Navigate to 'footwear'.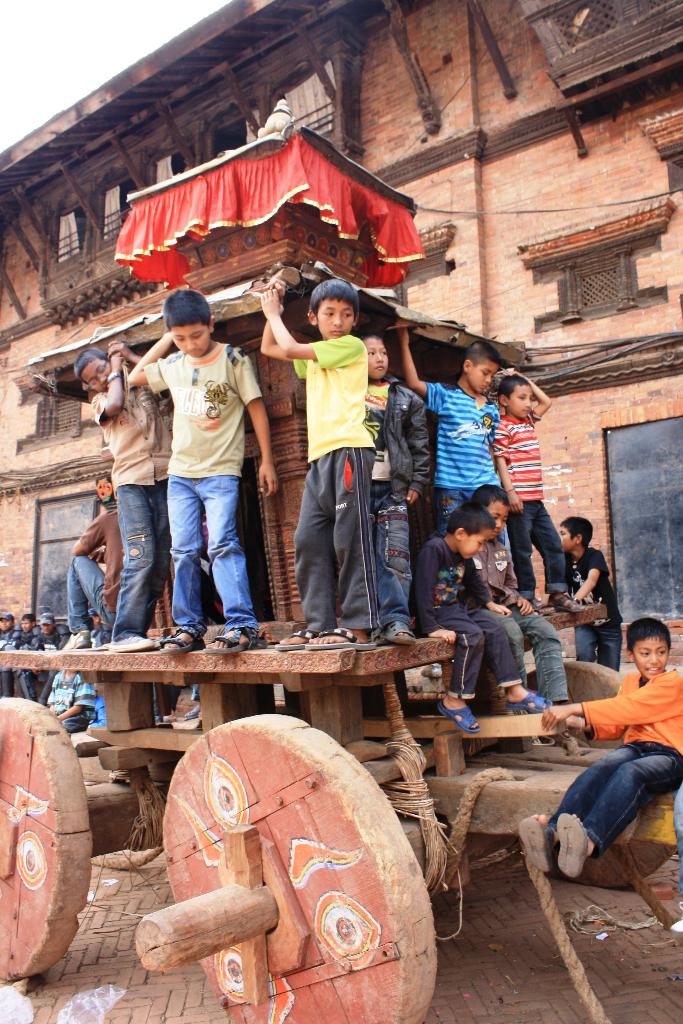
Navigation target: {"x1": 206, "y1": 627, "x2": 262, "y2": 655}.
